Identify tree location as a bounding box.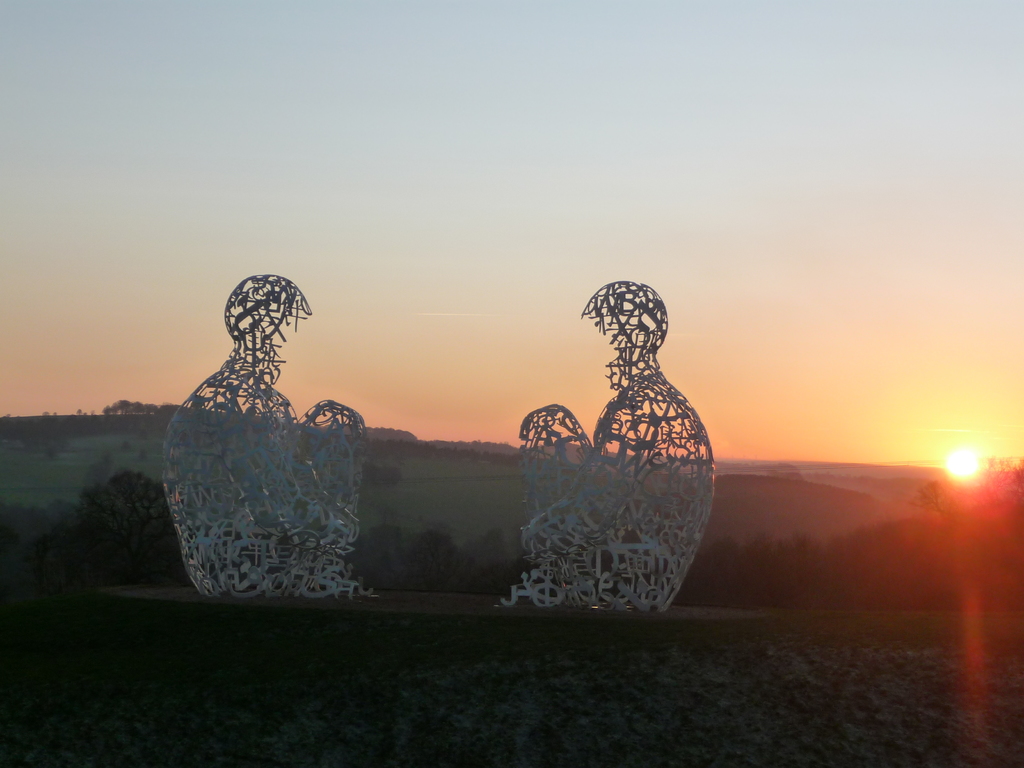
<region>691, 547, 740, 630</region>.
